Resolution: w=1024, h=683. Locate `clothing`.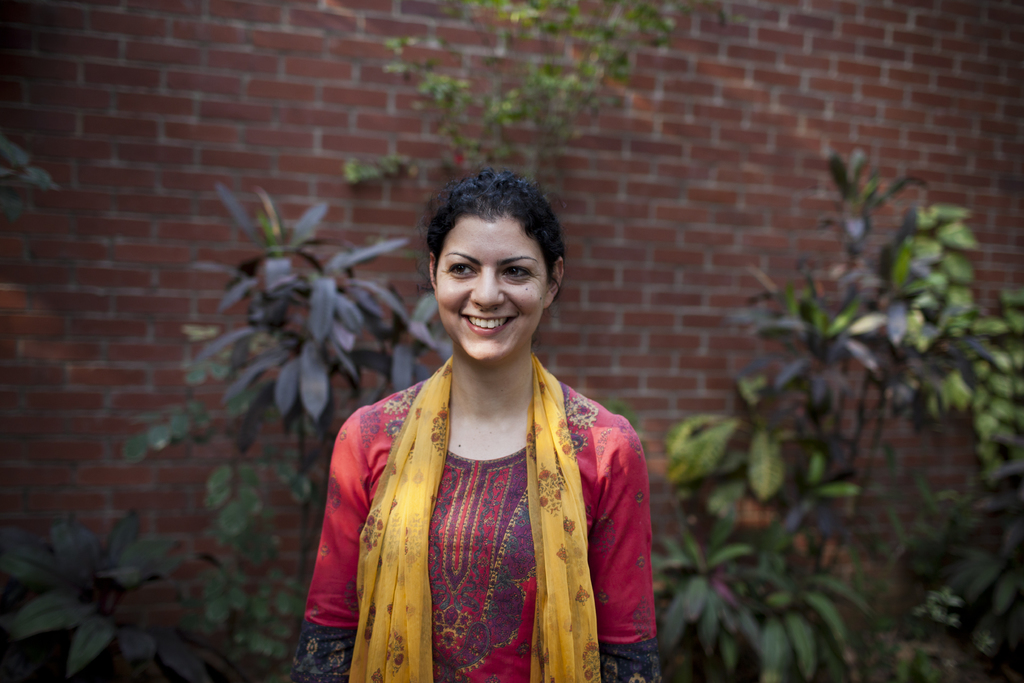
box(325, 294, 649, 682).
